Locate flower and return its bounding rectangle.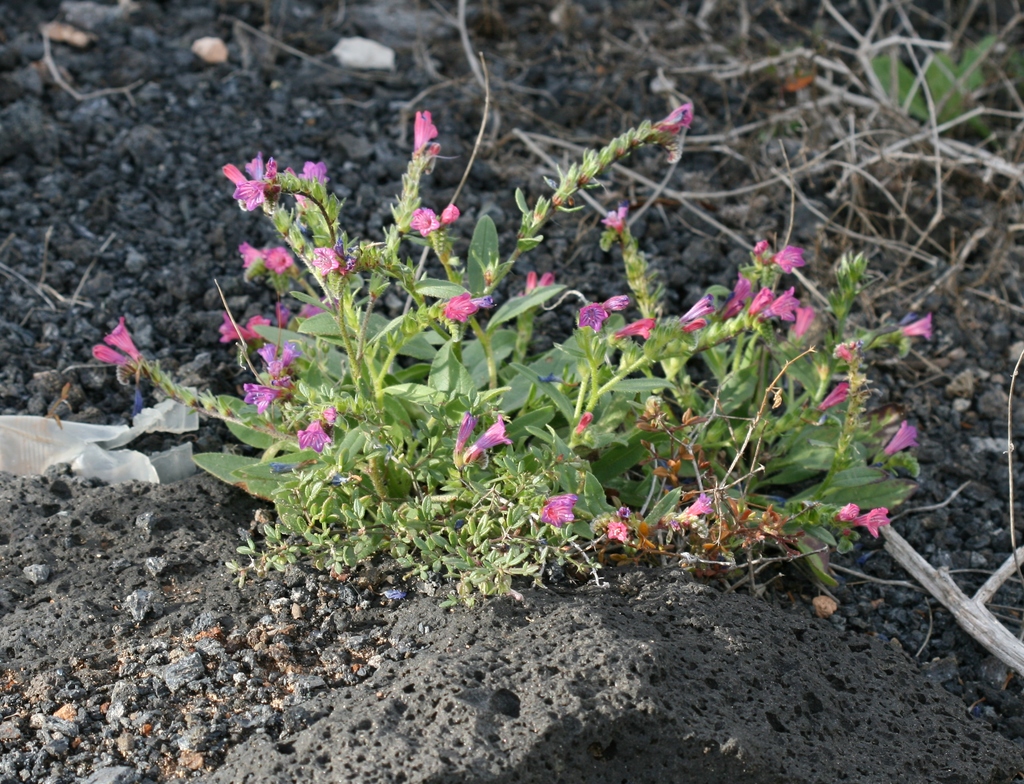
locate(858, 499, 886, 537).
